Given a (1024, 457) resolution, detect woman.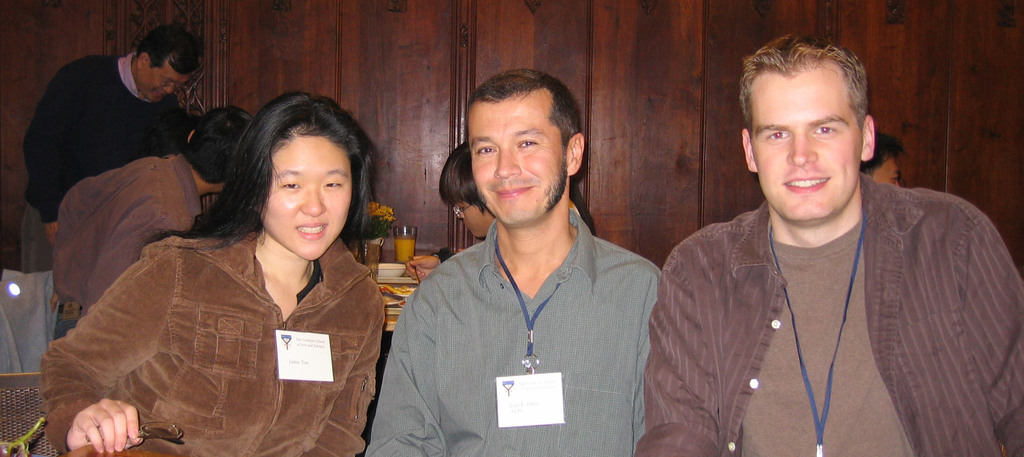
x1=60 y1=83 x2=394 y2=456.
